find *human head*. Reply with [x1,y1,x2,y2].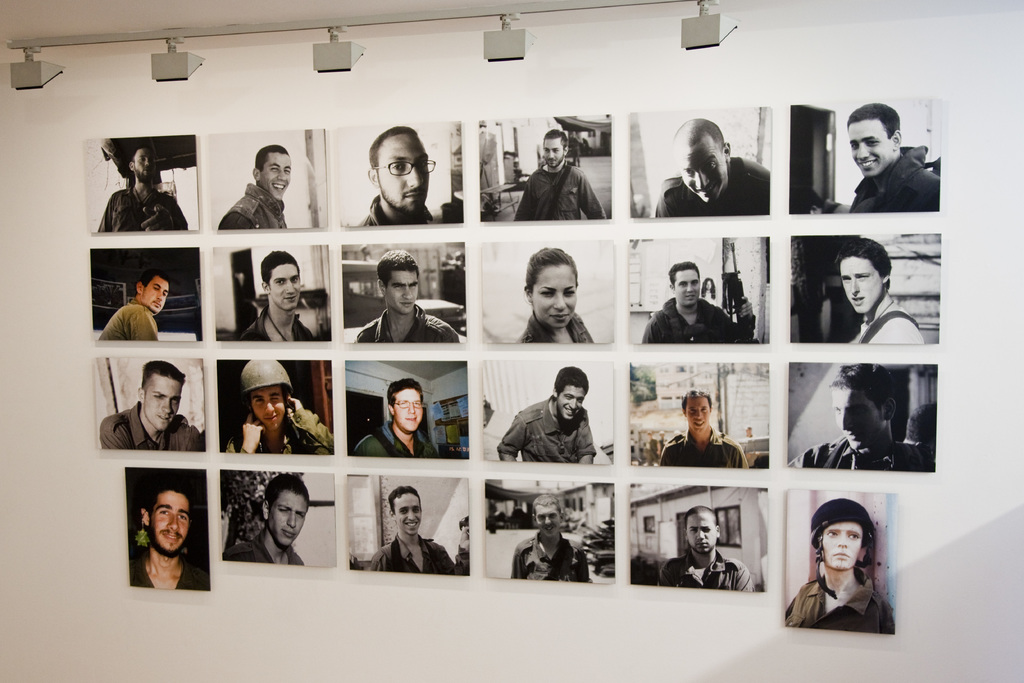
[810,497,877,572].
